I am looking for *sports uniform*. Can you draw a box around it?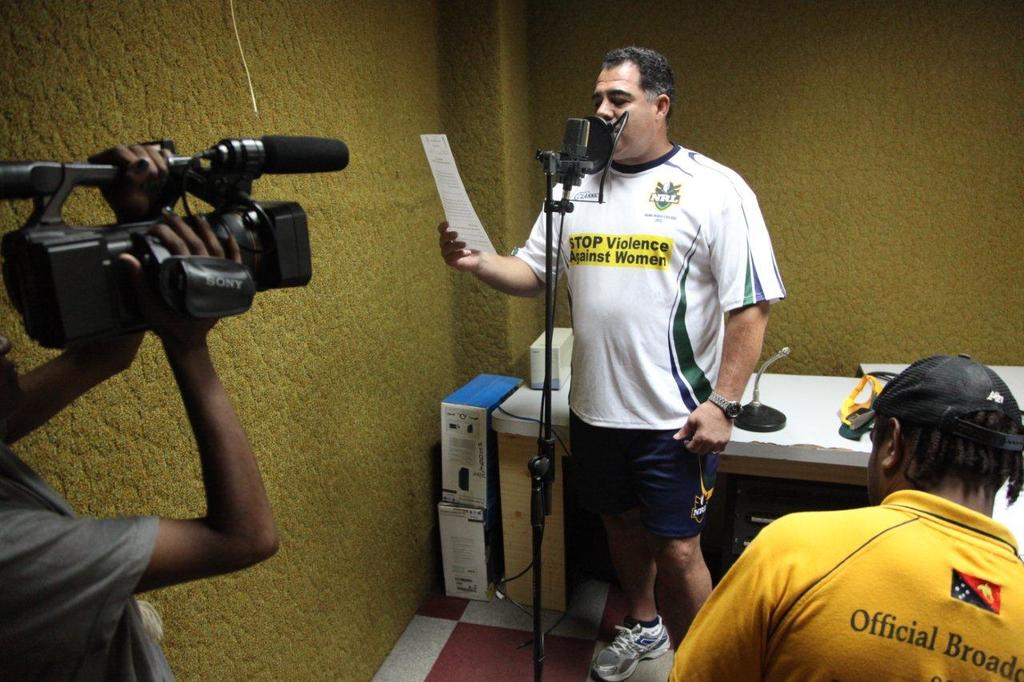
Sure, the bounding box is (left=671, top=417, right=1023, bottom=681).
